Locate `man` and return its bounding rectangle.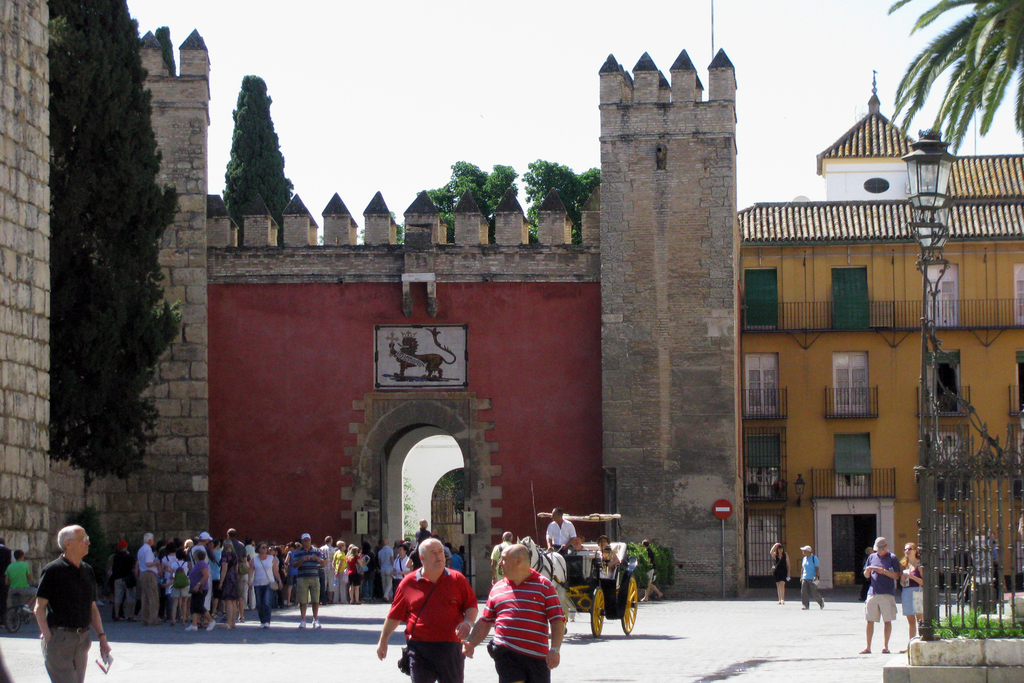
locate(799, 545, 823, 609).
